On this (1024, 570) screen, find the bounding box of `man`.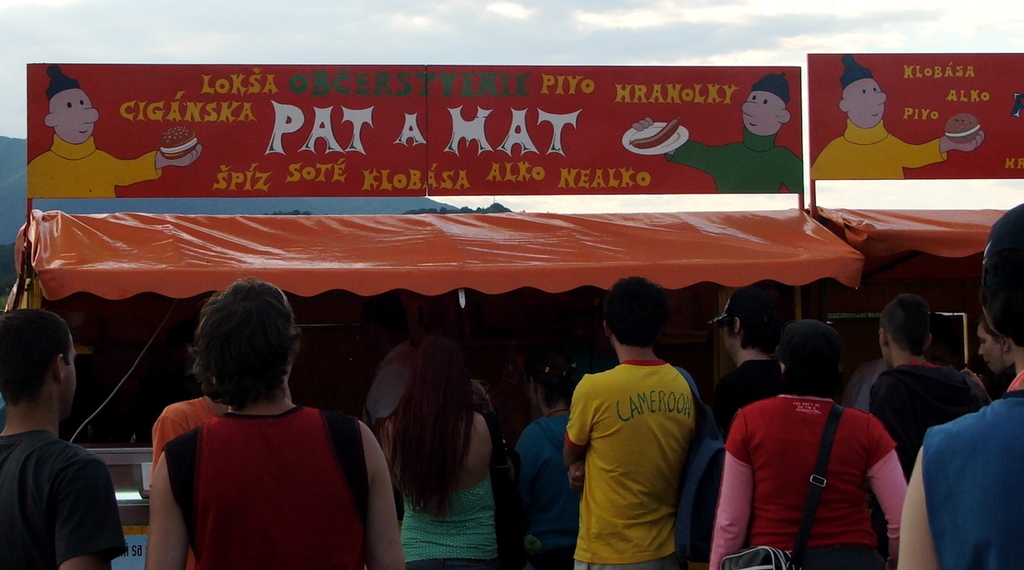
Bounding box: <bbox>698, 284, 792, 555</bbox>.
